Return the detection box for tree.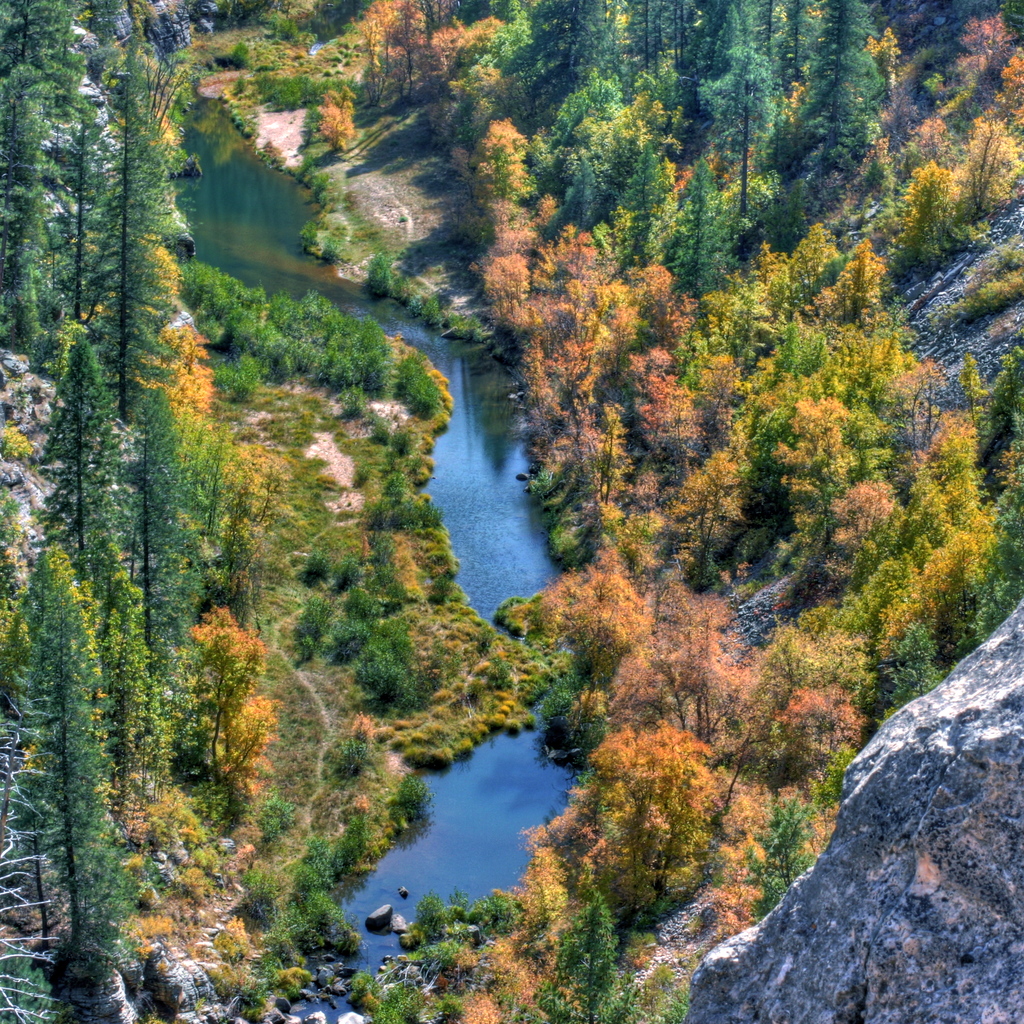
region(0, 527, 127, 1015).
